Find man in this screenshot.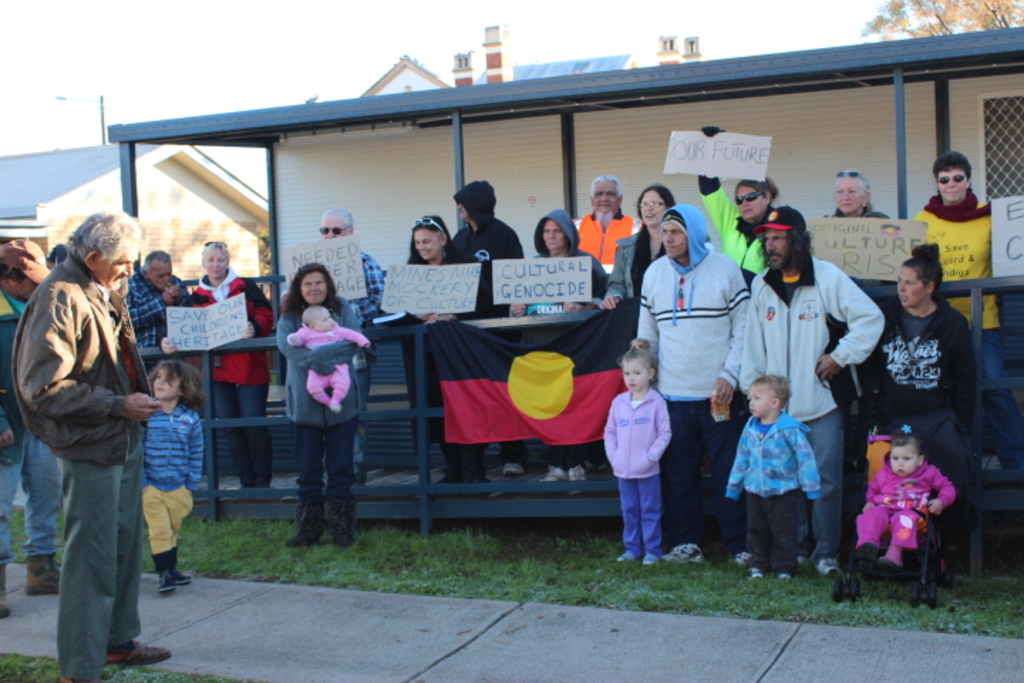
The bounding box for man is x1=577 y1=174 x2=640 y2=272.
